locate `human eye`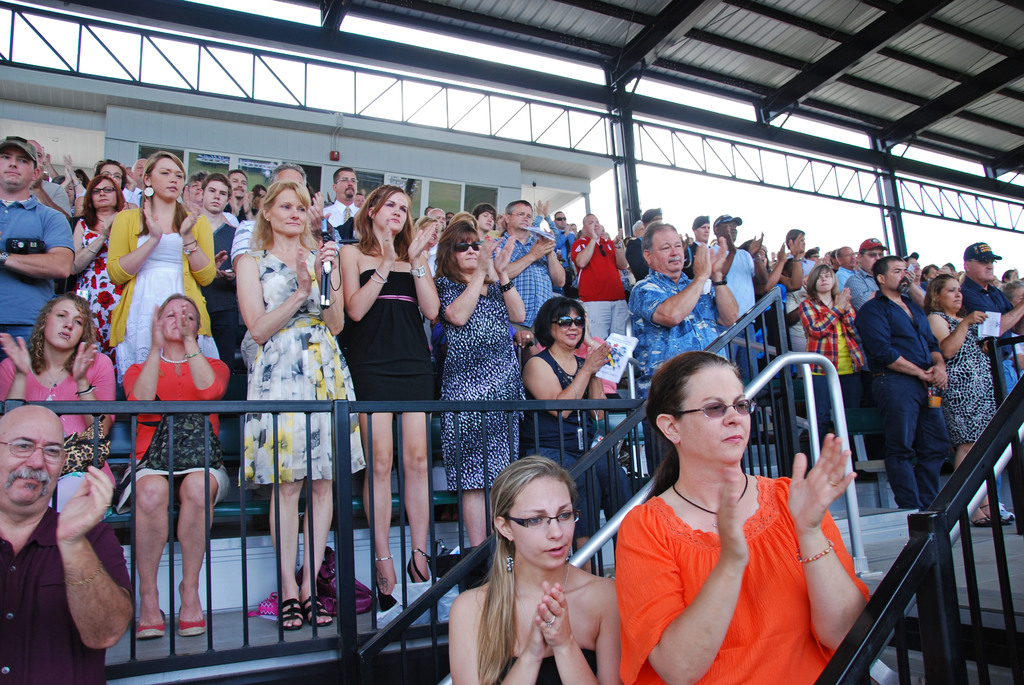
[518,213,522,217]
